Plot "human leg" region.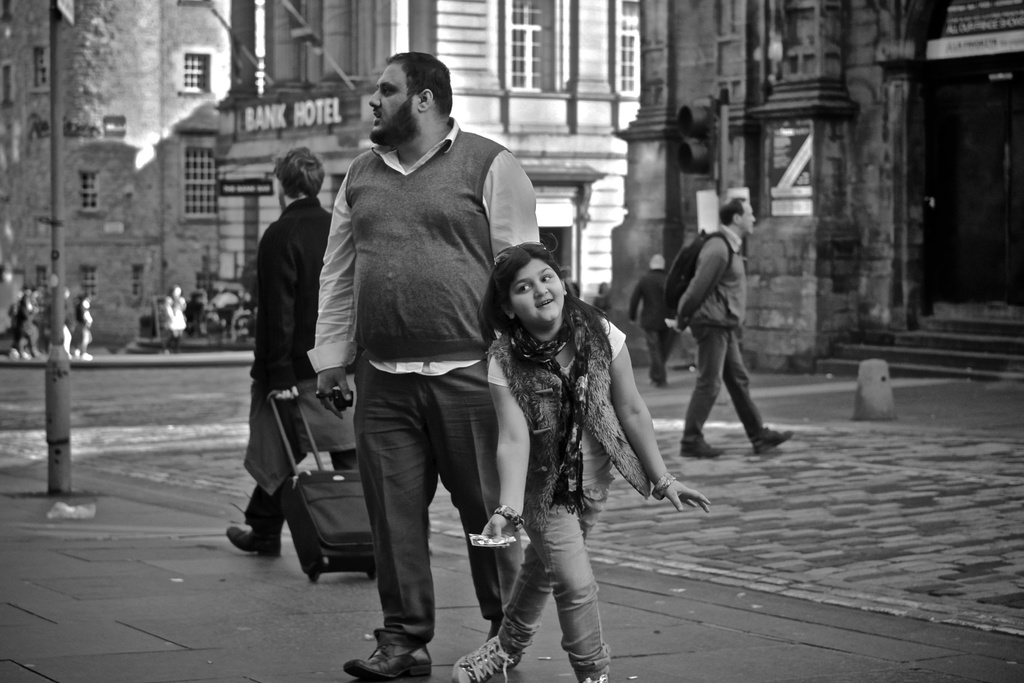
Plotted at 726,319,782,447.
